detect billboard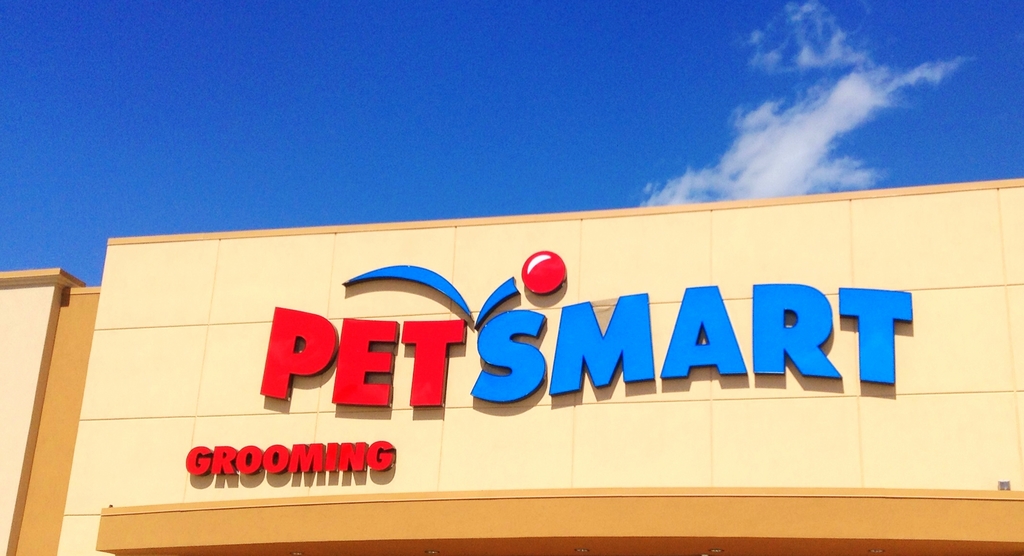
[74, 198, 1023, 496]
